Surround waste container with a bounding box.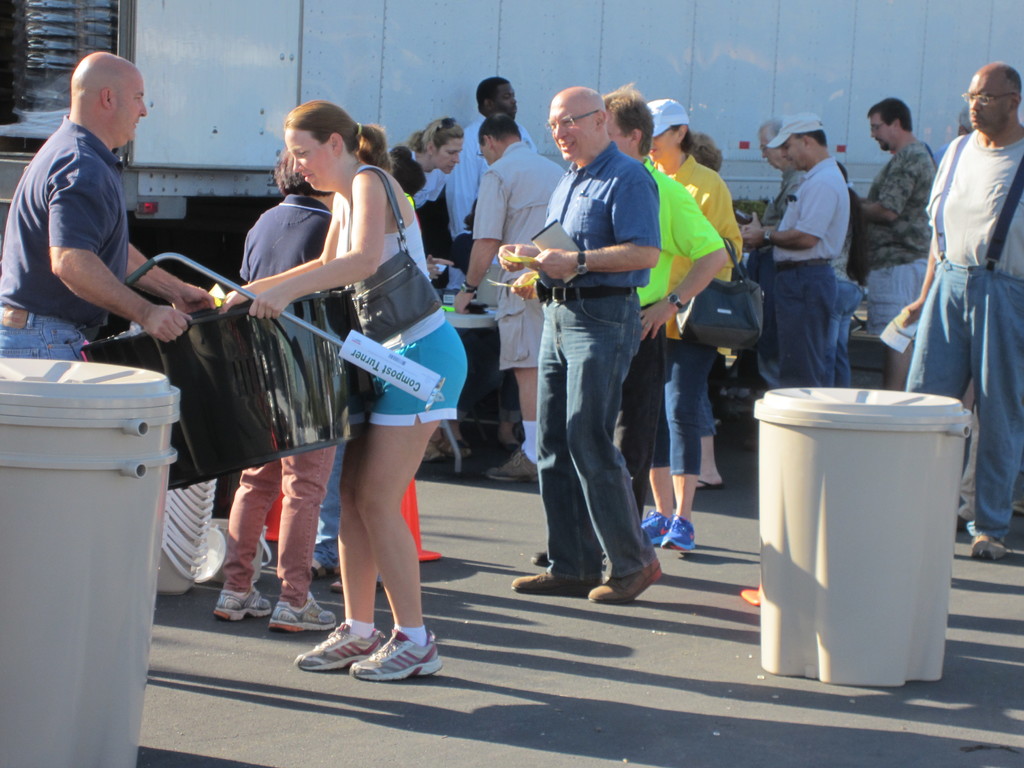
select_region(0, 351, 195, 767).
